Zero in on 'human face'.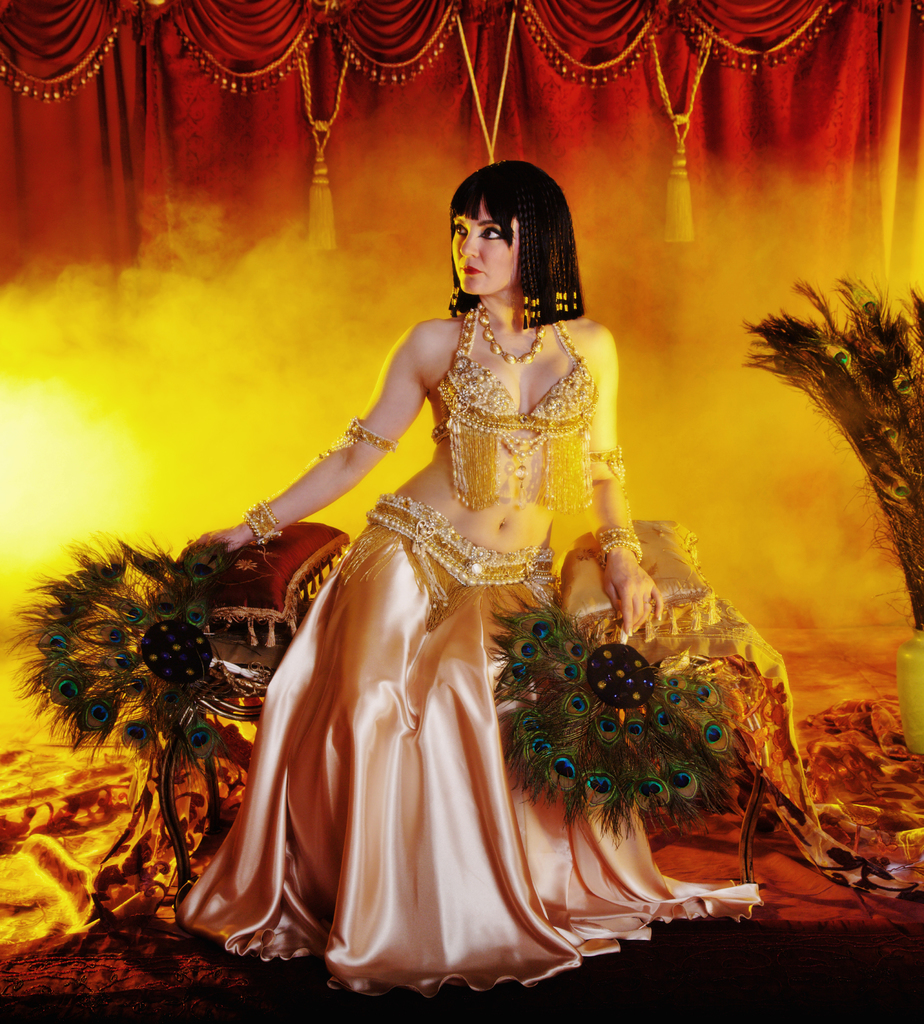
Zeroed in: 451:200:524:289.
